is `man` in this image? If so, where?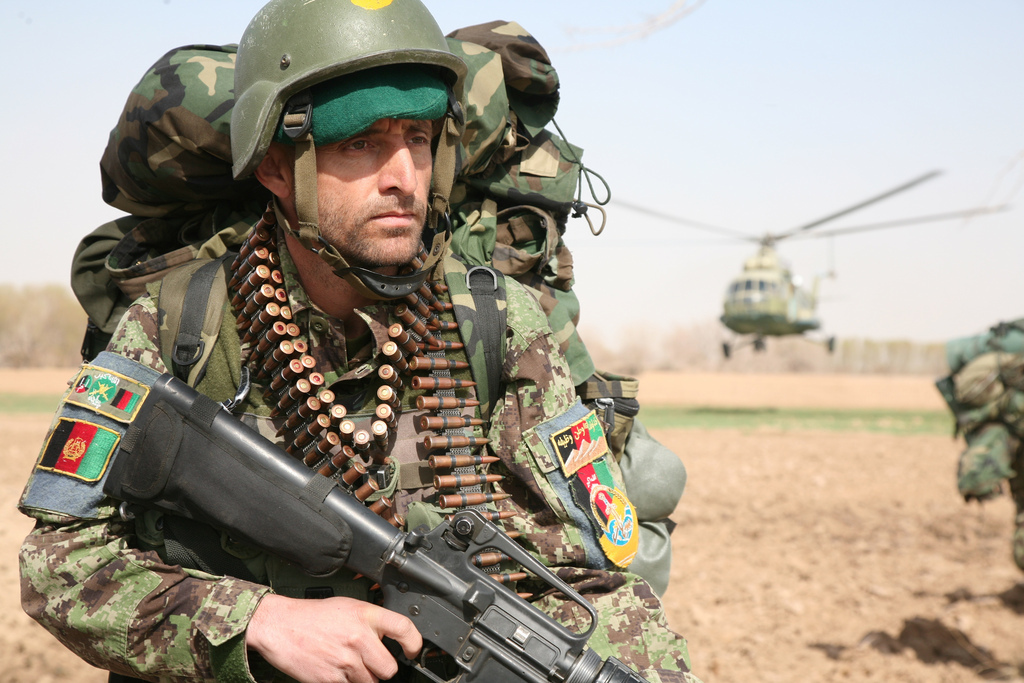
Yes, at 69, 26, 693, 682.
